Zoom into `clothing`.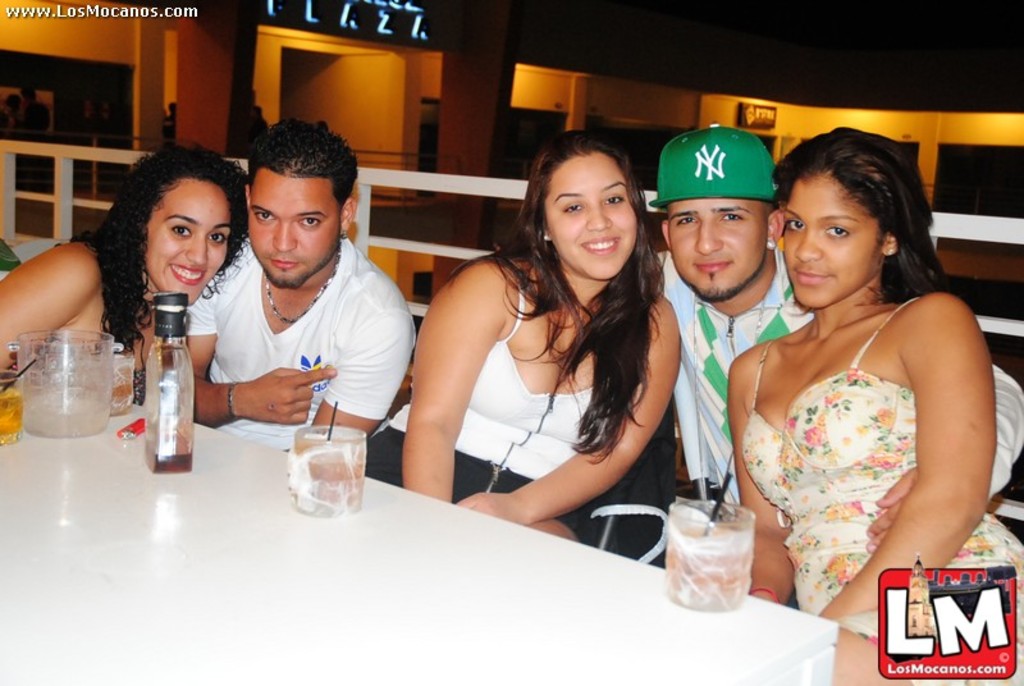
Zoom target: 1,366,148,411.
